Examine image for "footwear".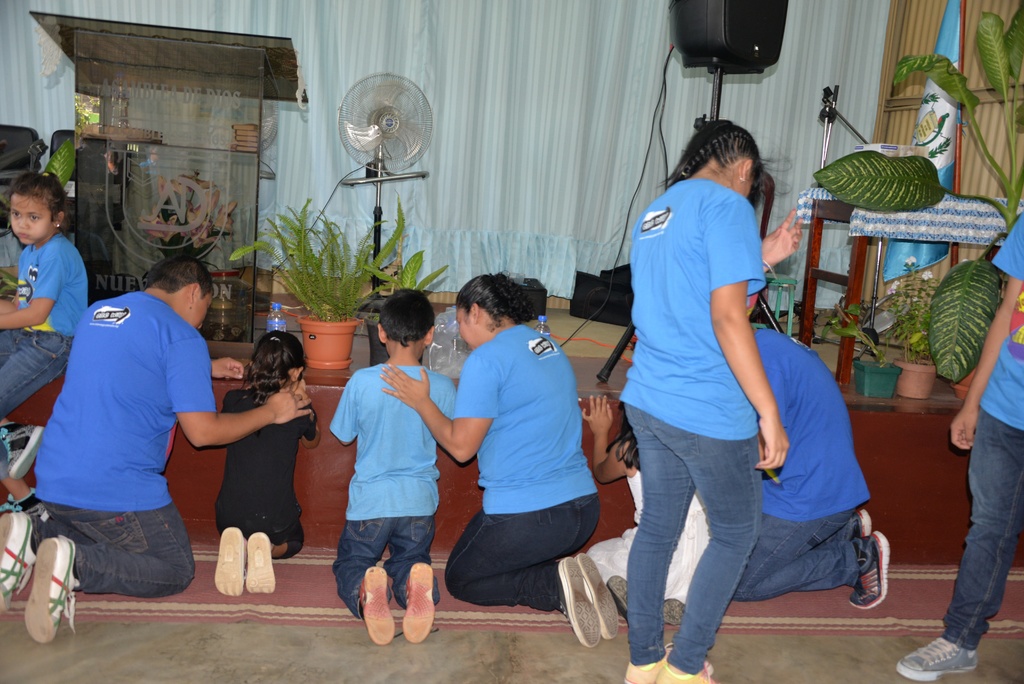
Examination result: crop(856, 507, 873, 541).
